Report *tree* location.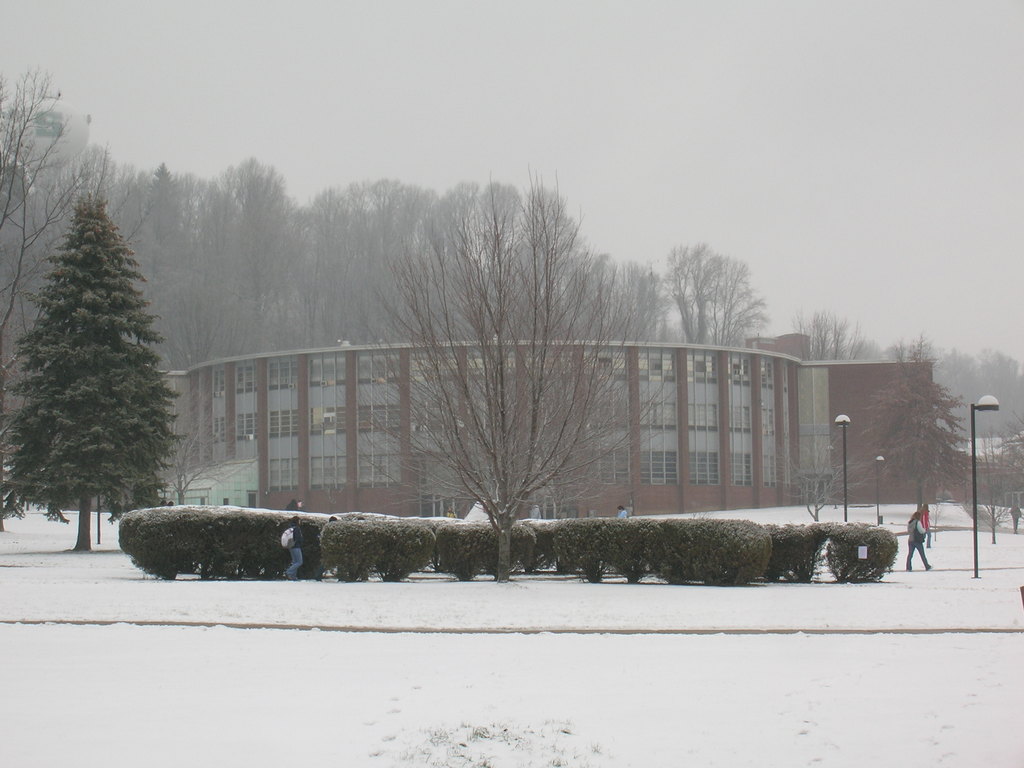
Report: {"x1": 172, "y1": 138, "x2": 317, "y2": 370}.
